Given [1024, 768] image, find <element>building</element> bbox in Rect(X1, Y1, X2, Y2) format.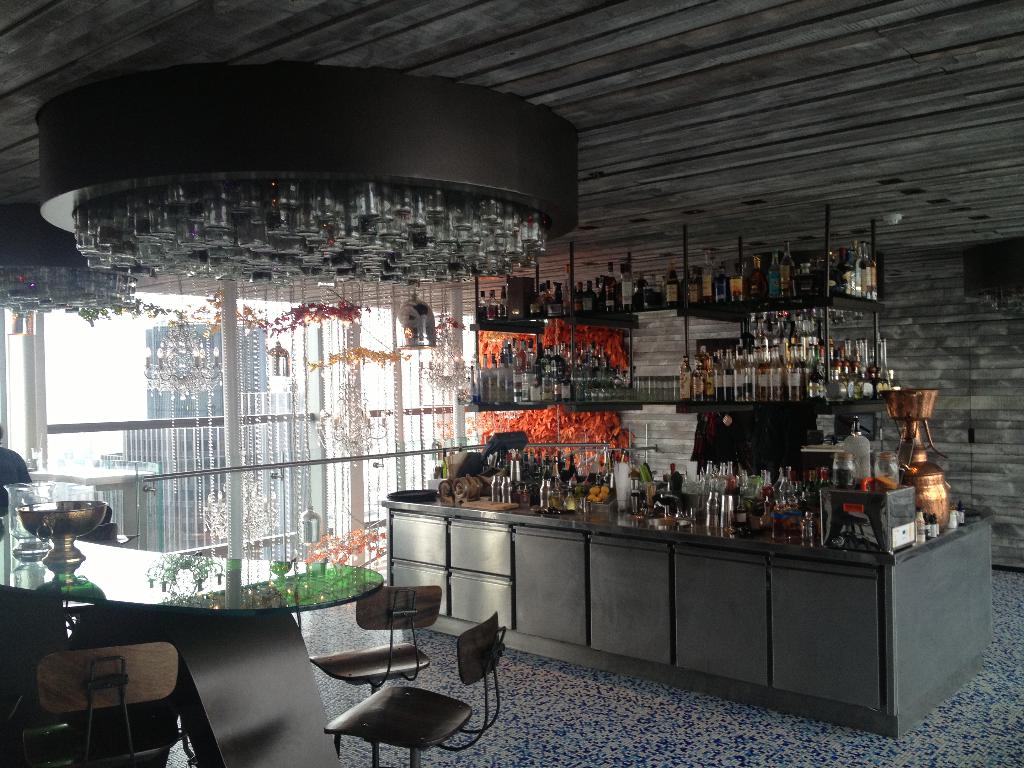
Rect(83, 314, 282, 568).
